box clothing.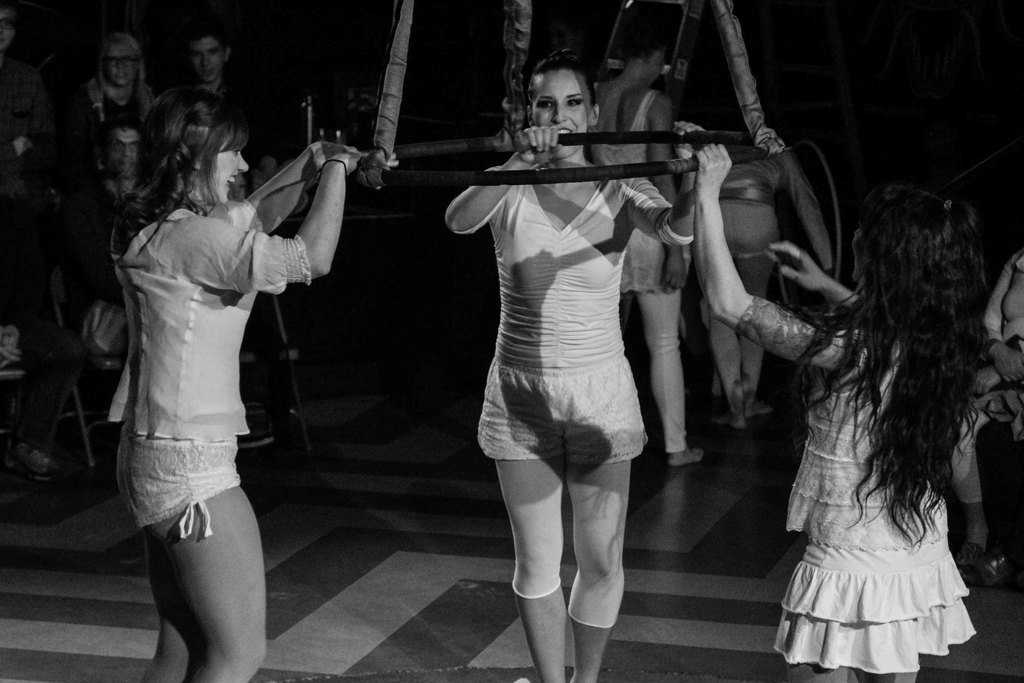
(left=137, top=63, right=291, bottom=214).
